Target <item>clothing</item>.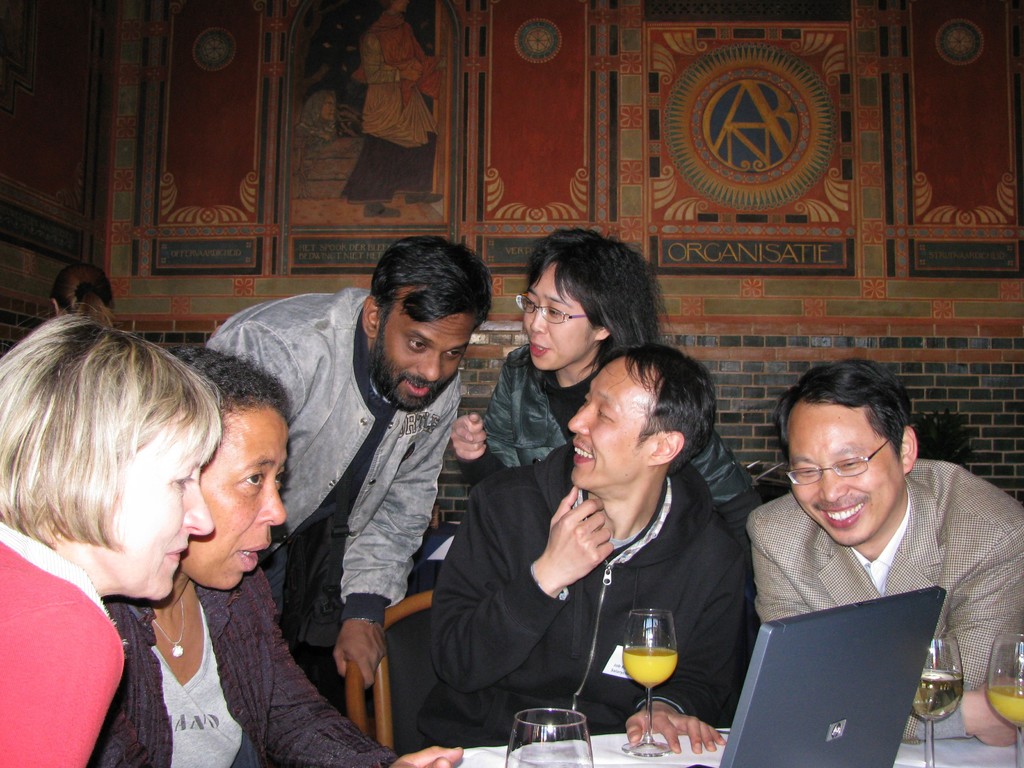
Target region: <bbox>90, 597, 395, 767</bbox>.
